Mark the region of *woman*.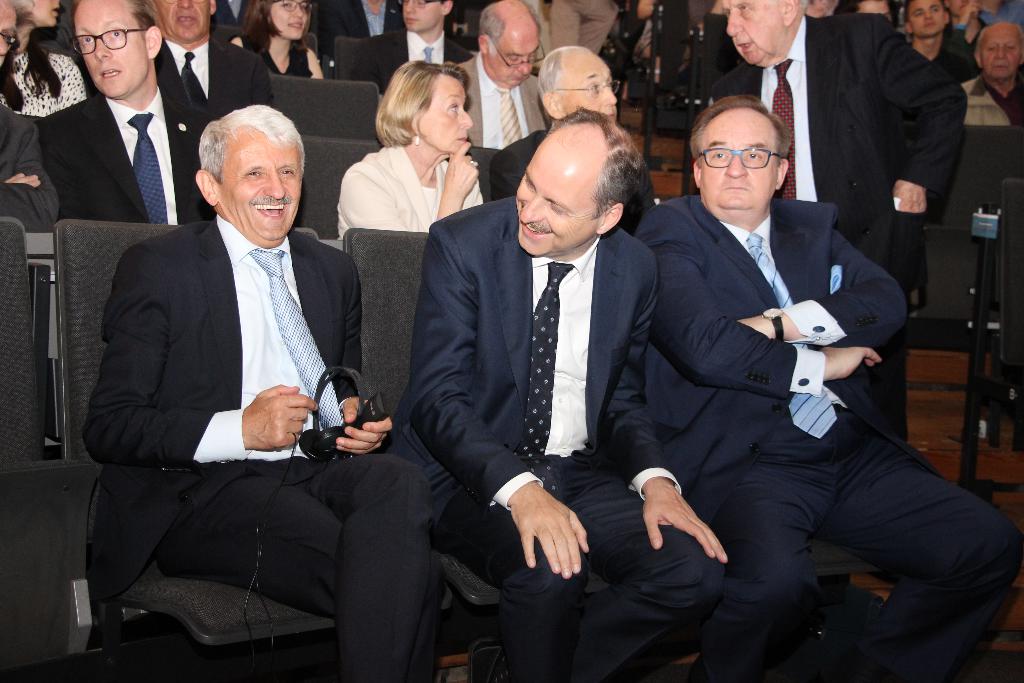
Region: (326, 55, 487, 245).
